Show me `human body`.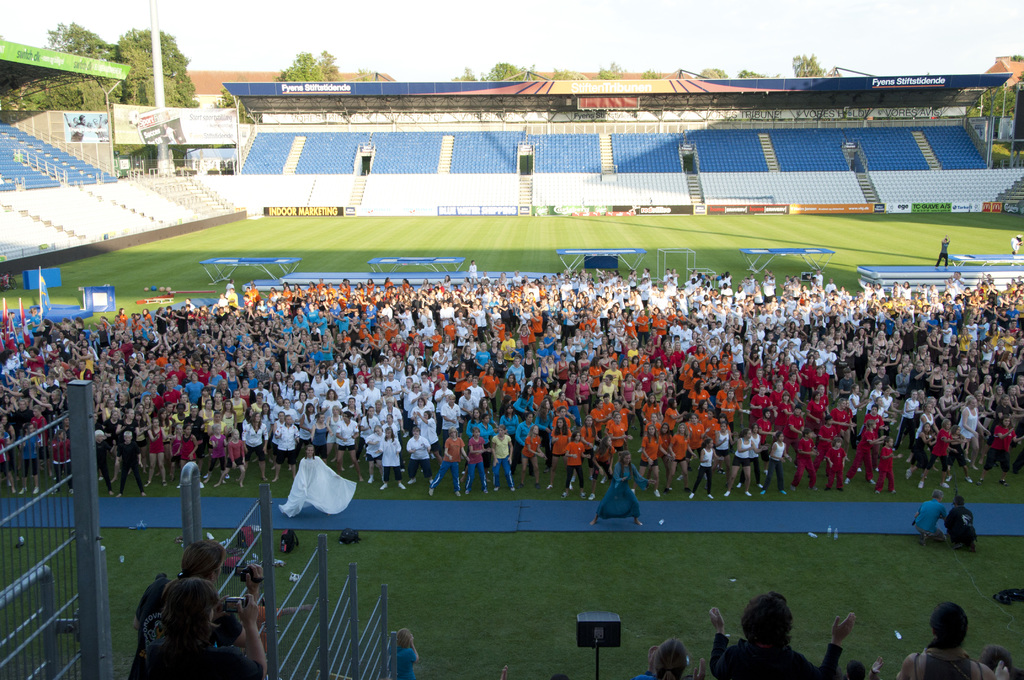
`human body` is here: rect(995, 332, 1007, 352).
